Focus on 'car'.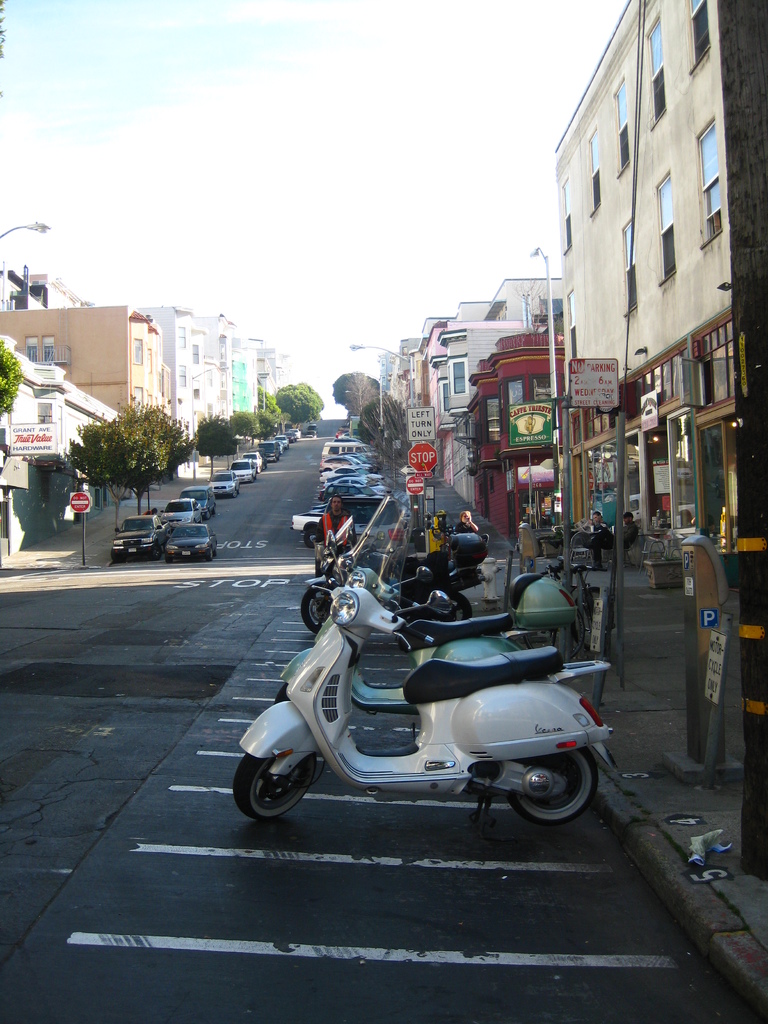
Focused at 232, 457, 256, 485.
